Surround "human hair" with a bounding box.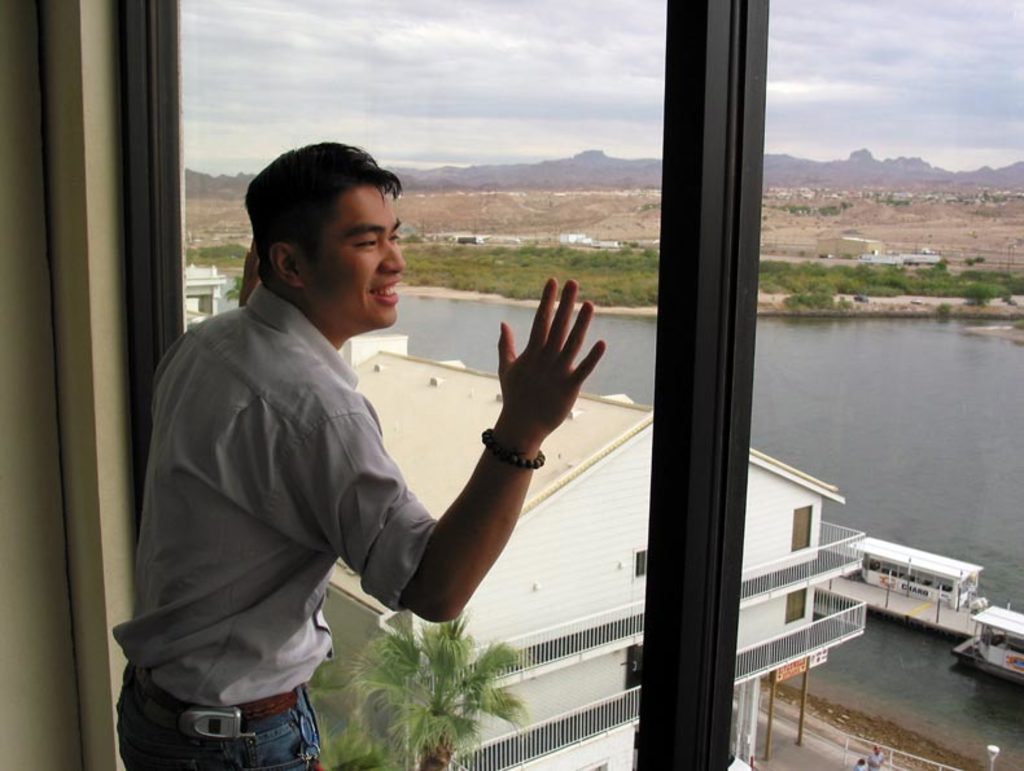
pyautogui.locateOnScreen(233, 137, 401, 308).
